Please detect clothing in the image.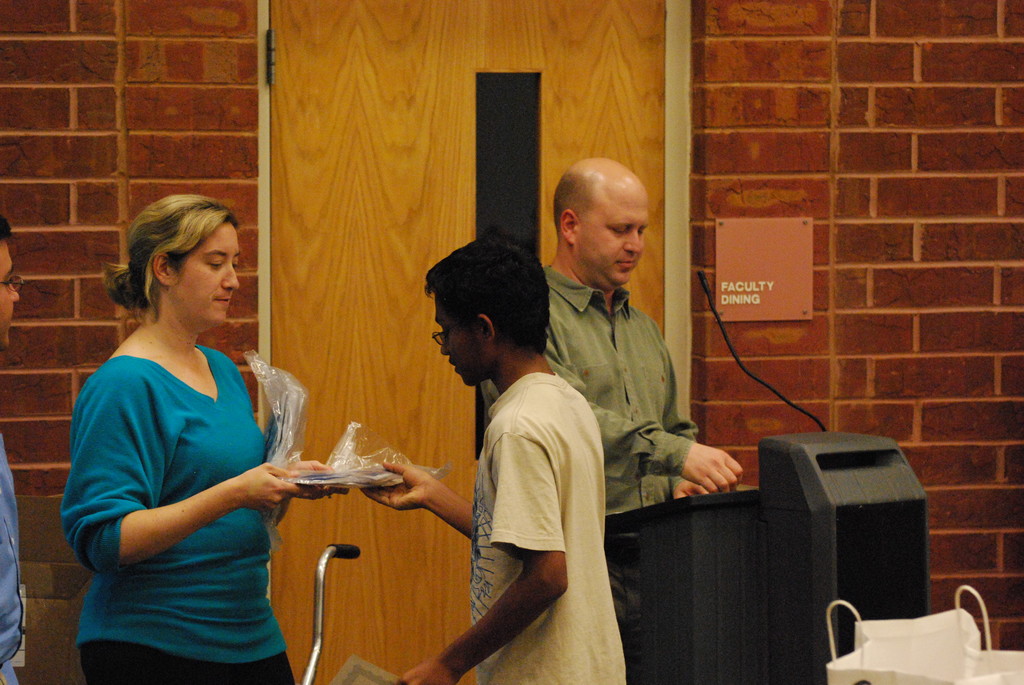
[470, 374, 633, 684].
